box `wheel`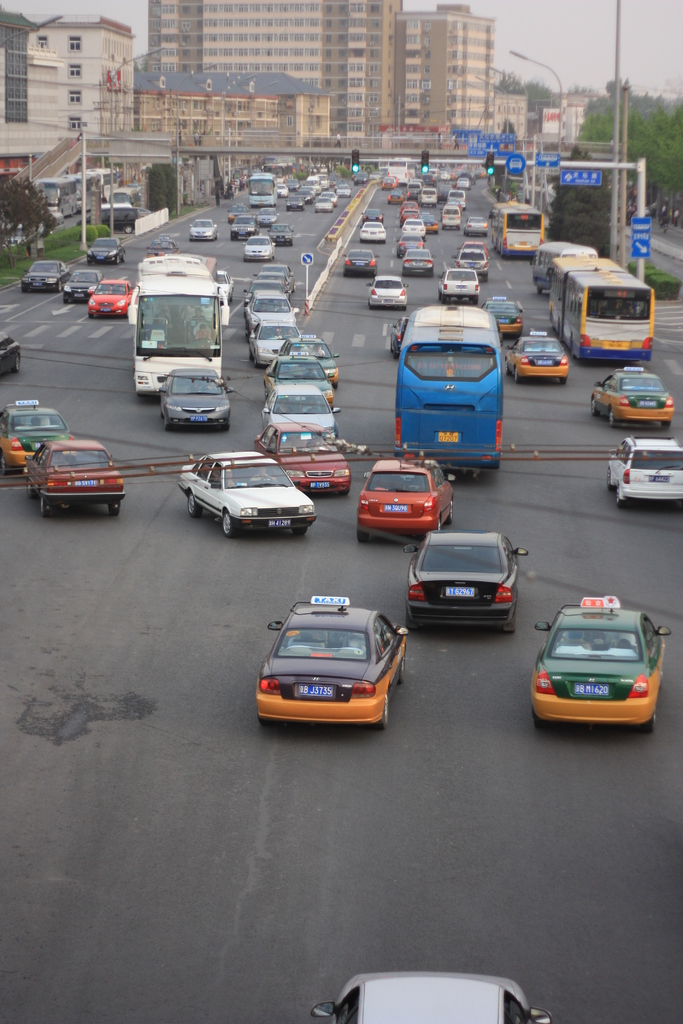
box=[444, 500, 456, 526]
